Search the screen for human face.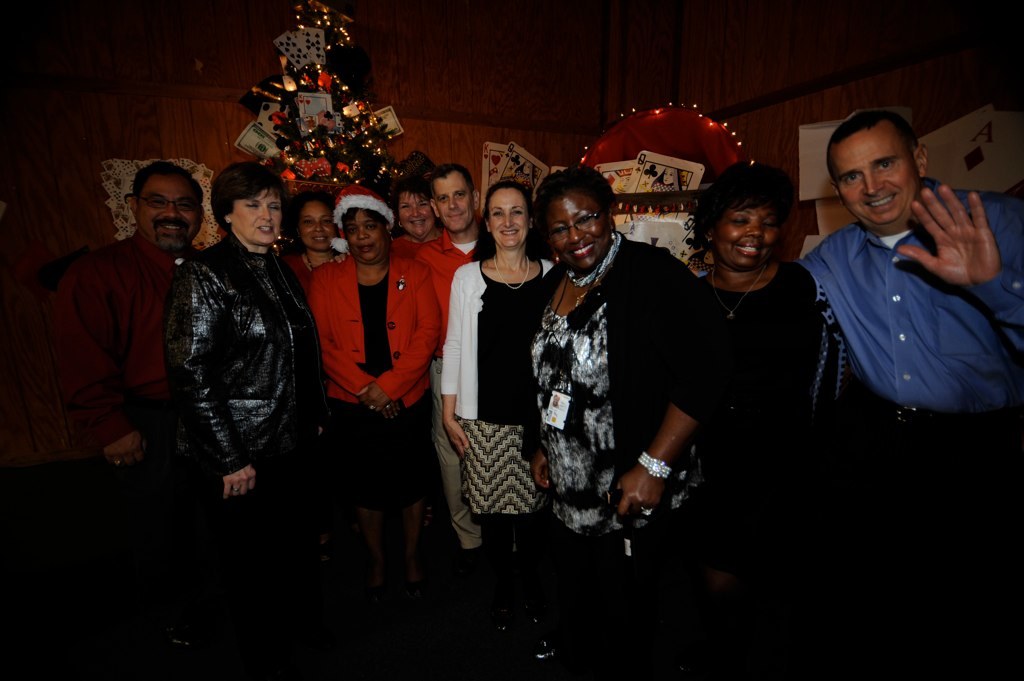
Found at x1=551, y1=194, x2=613, y2=271.
